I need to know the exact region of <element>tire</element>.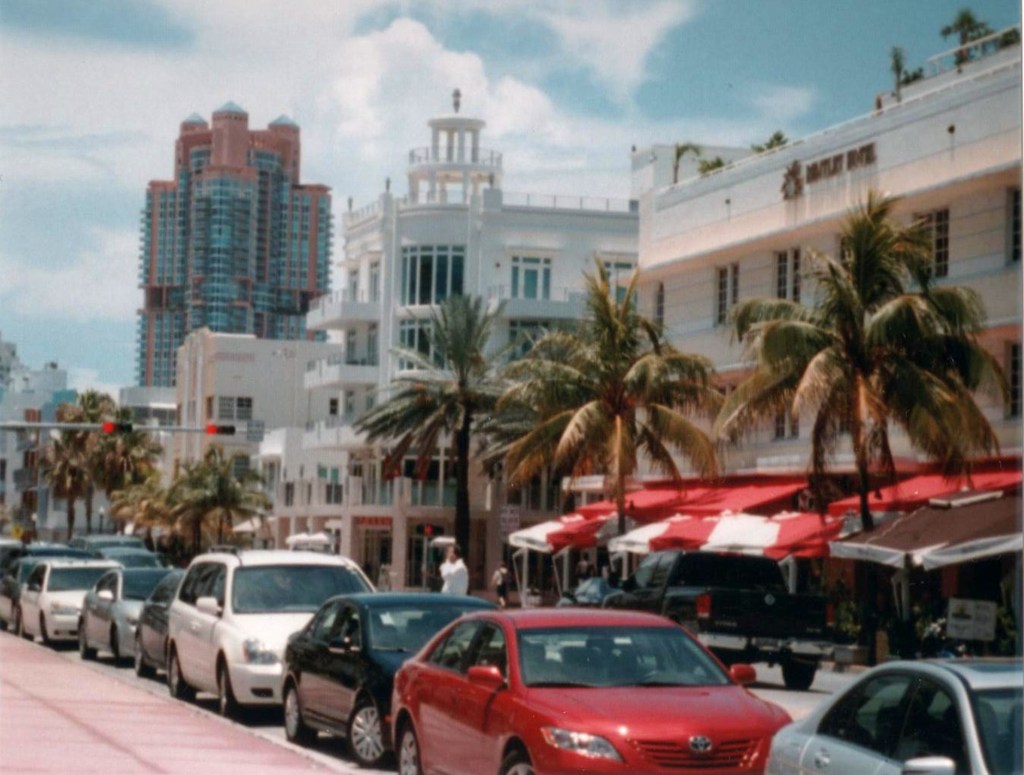
Region: box(499, 747, 536, 774).
